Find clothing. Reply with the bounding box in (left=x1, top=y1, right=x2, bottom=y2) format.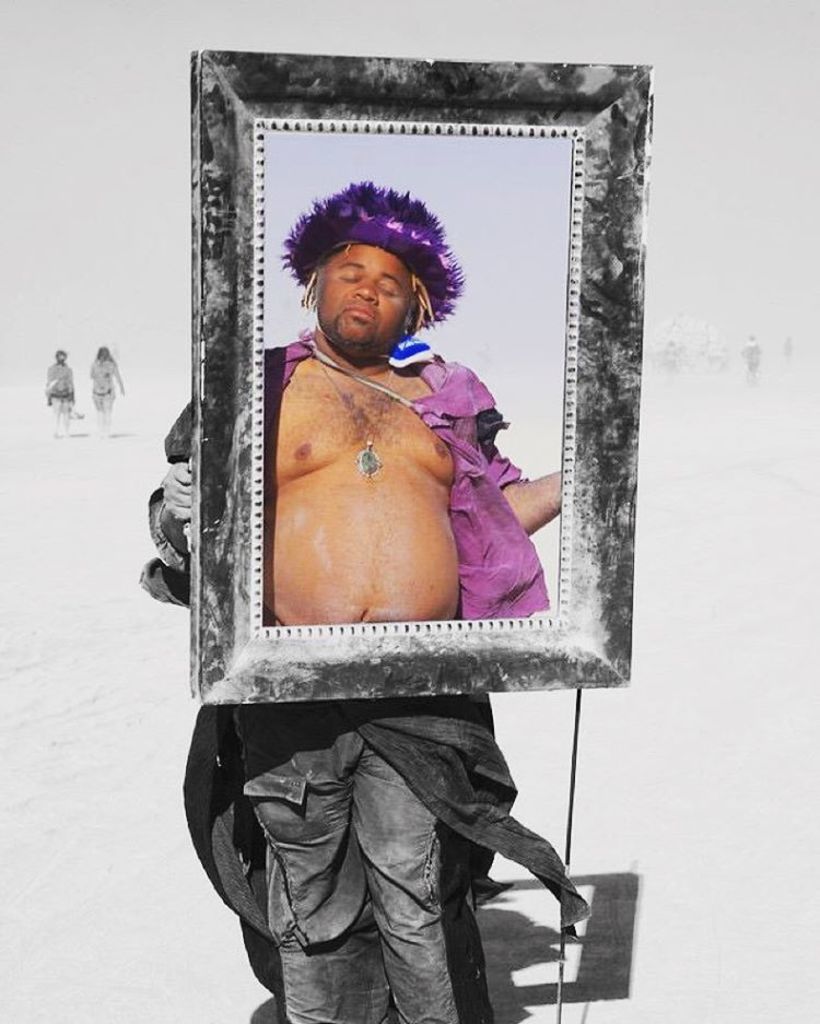
(left=107, top=299, right=550, bottom=624).
